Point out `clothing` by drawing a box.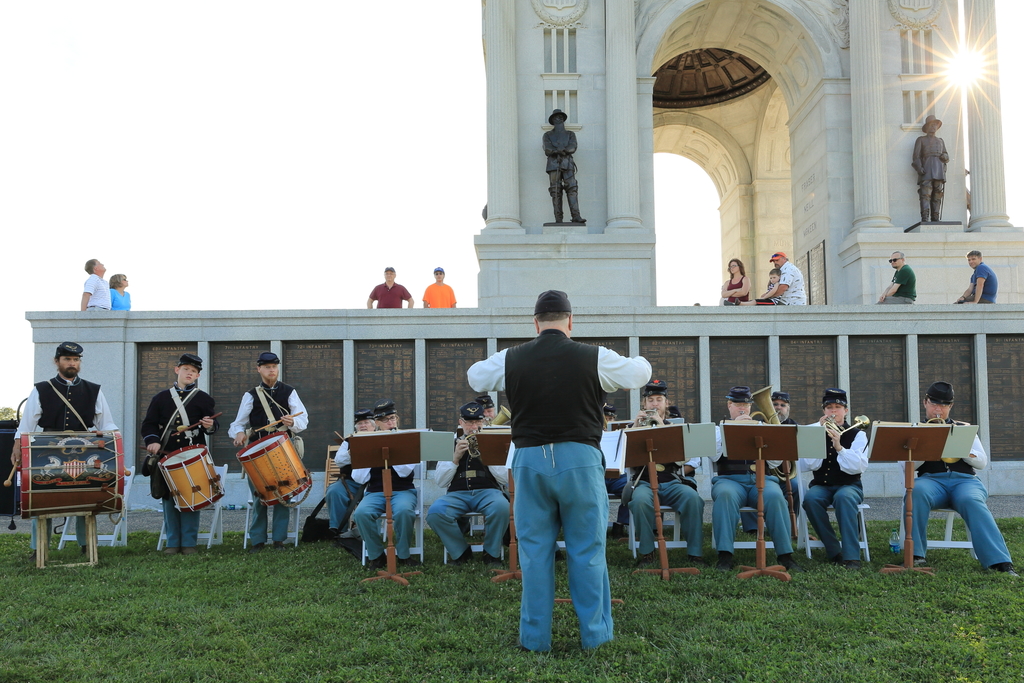
select_region(371, 280, 411, 313).
